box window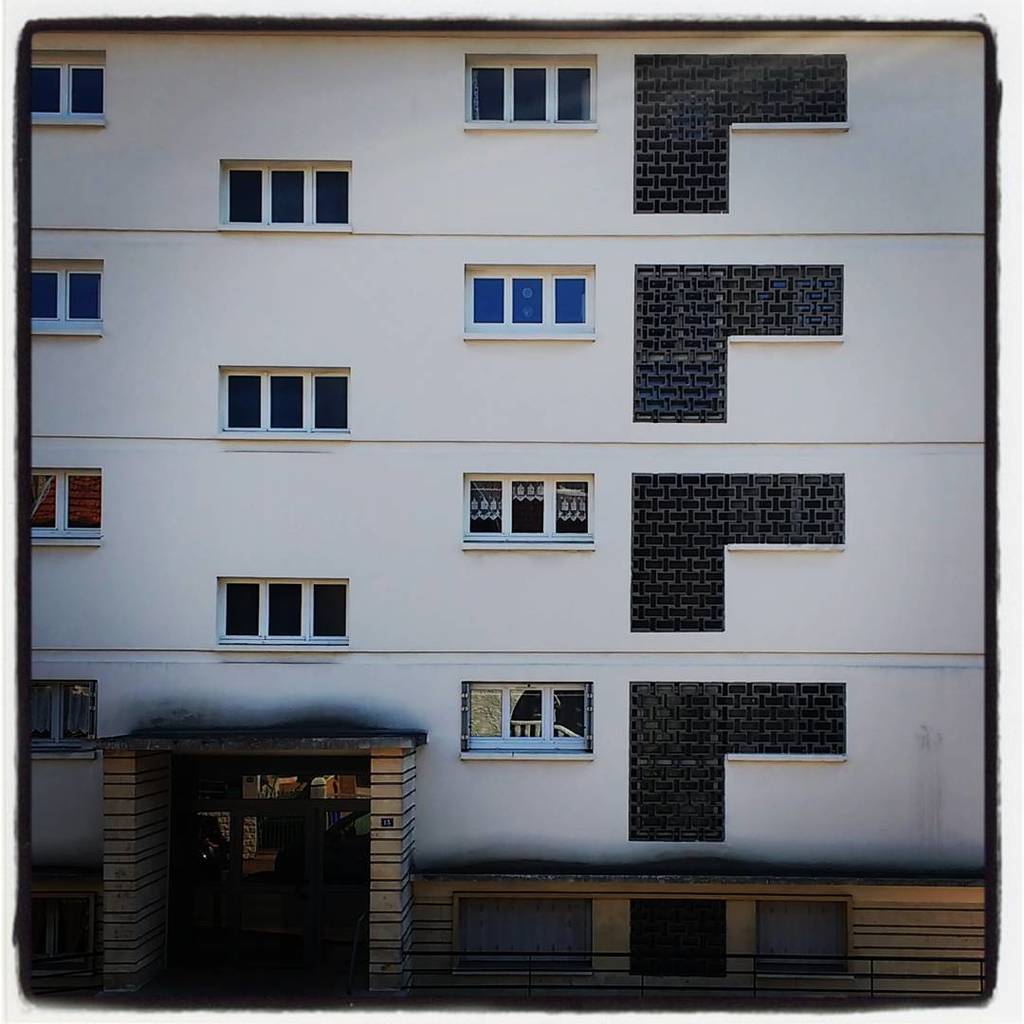
455,255,591,341
